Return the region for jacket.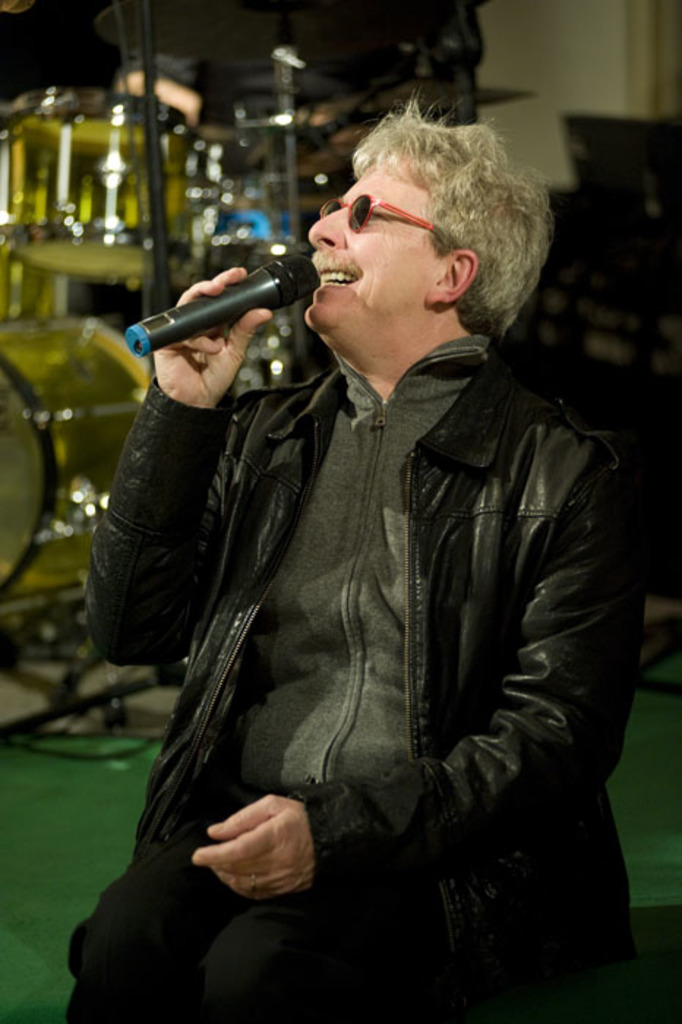
left=78, top=196, right=635, bottom=967.
